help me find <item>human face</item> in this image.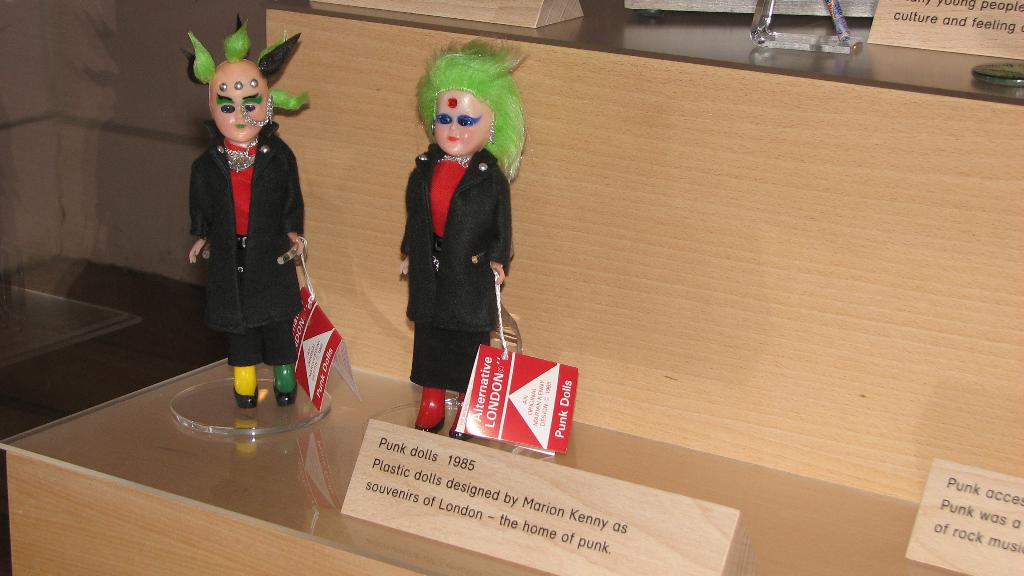
Found it: [433,86,494,152].
